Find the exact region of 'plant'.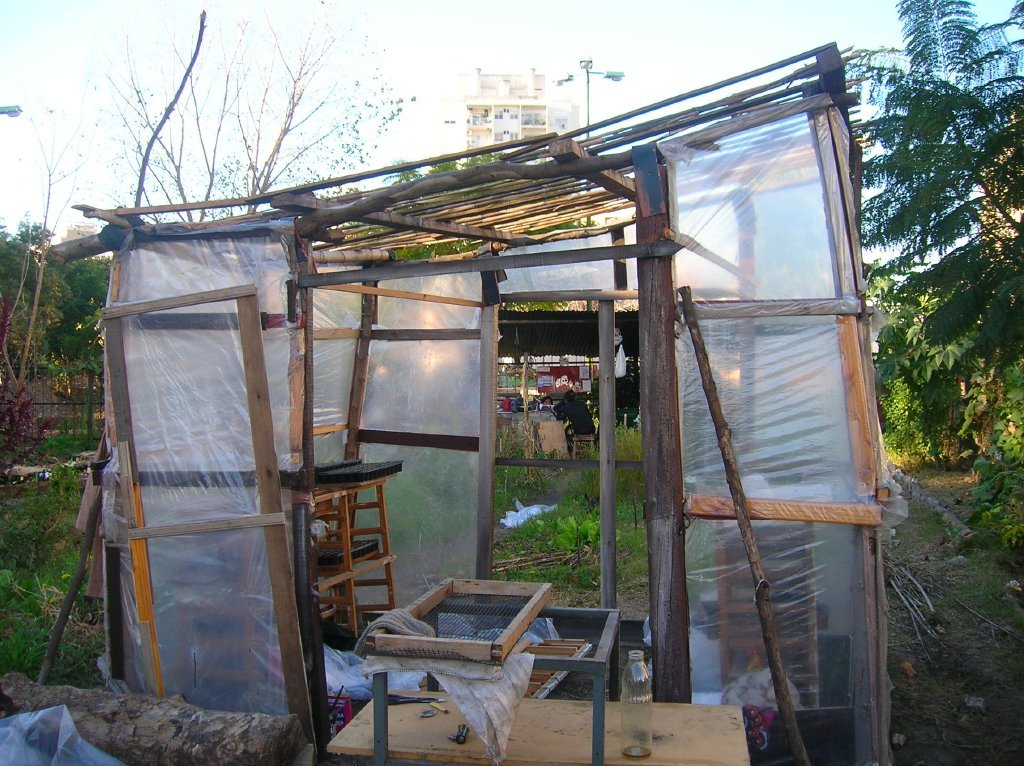
Exact region: region(0, 351, 125, 453).
